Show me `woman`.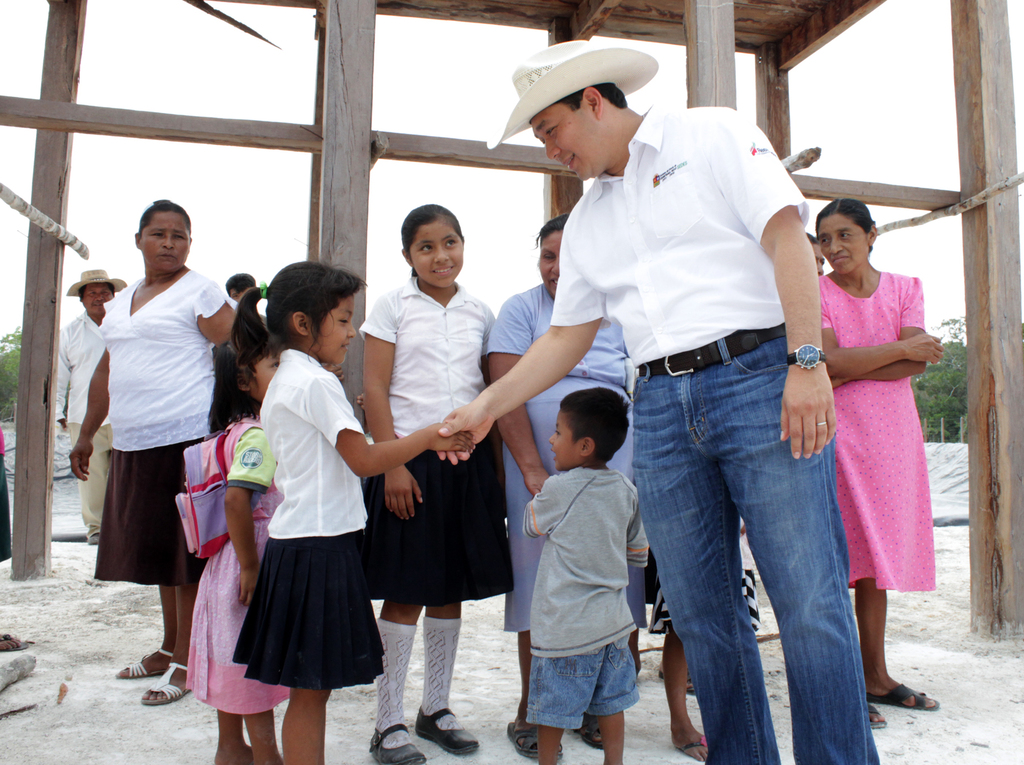
`woman` is here: bbox(796, 165, 946, 688).
